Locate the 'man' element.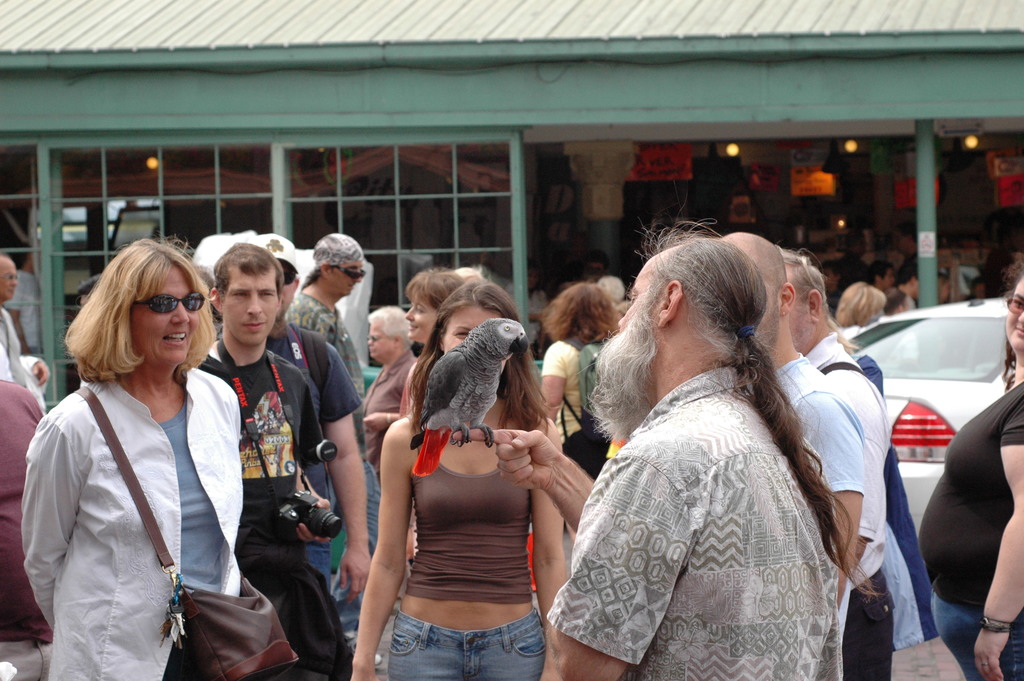
Element bbox: [0, 258, 47, 406].
